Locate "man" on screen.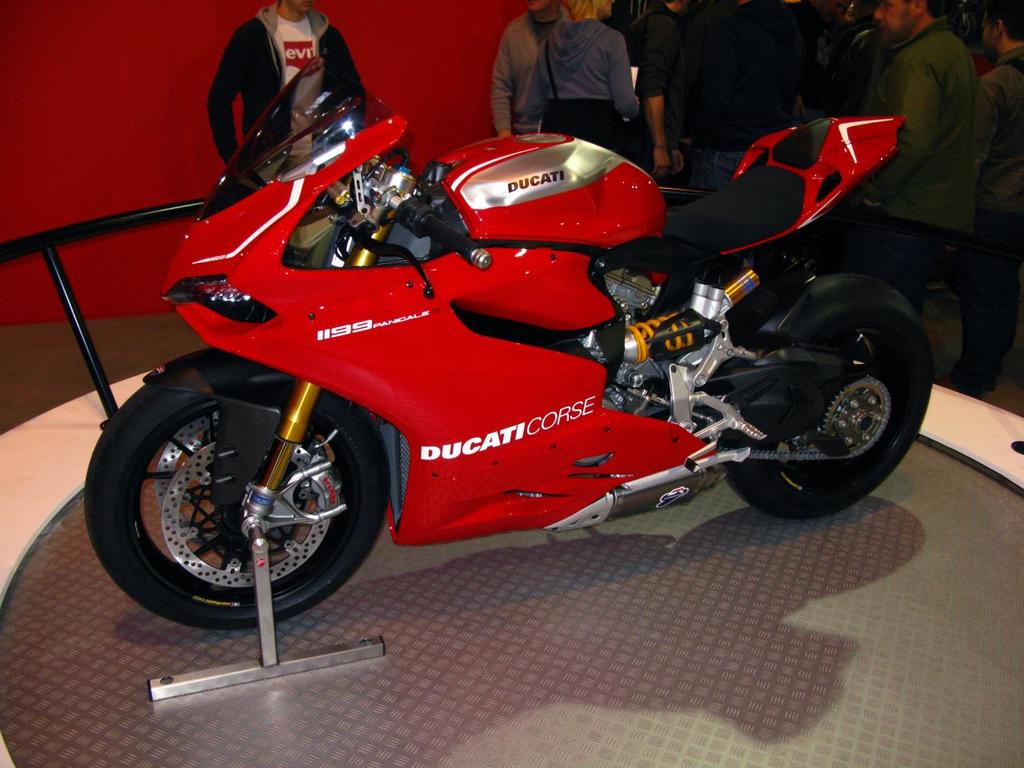
On screen at {"x1": 490, "y1": 0, "x2": 566, "y2": 138}.
